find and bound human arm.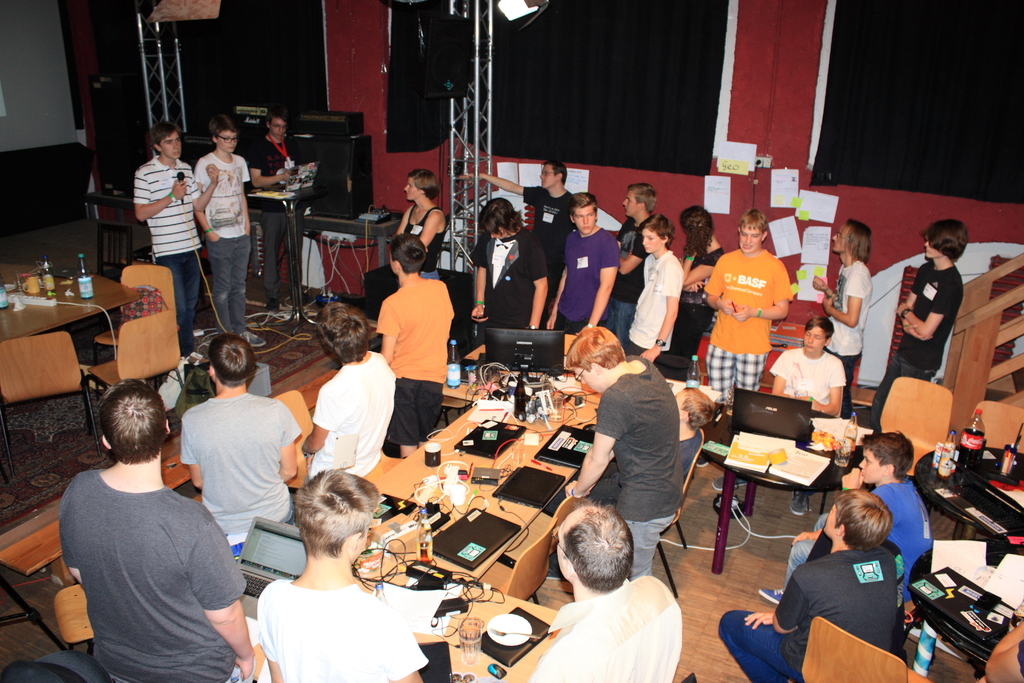
Bound: region(547, 265, 566, 331).
